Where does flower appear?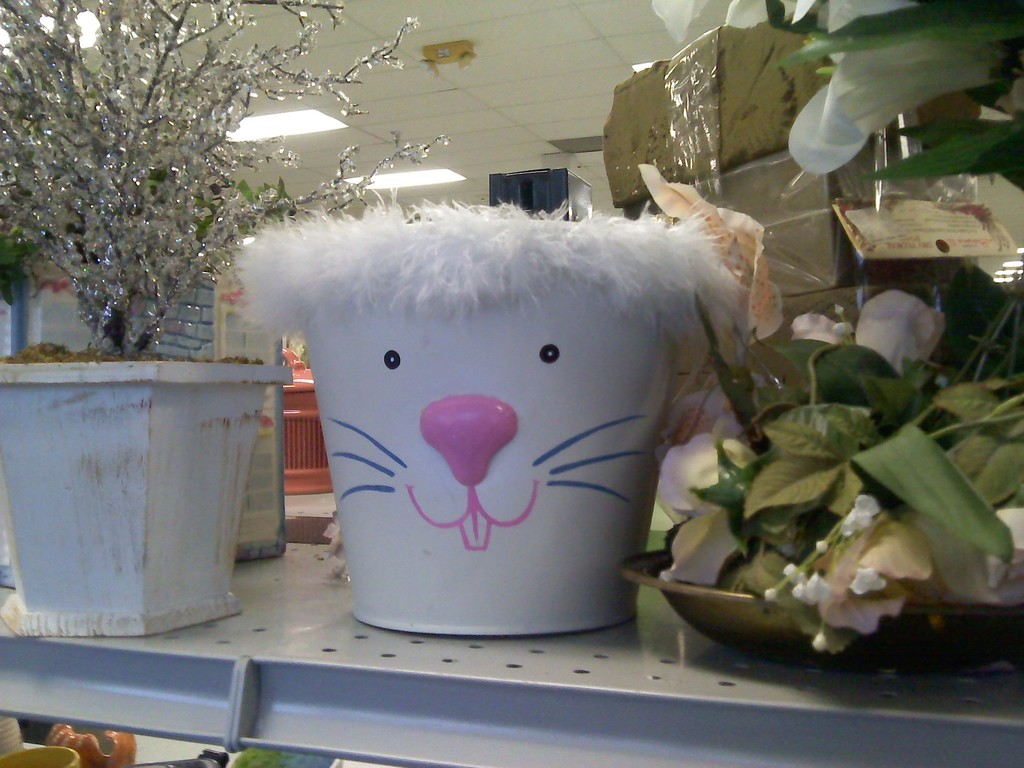
Appears at <bbox>893, 506, 1023, 607</bbox>.
